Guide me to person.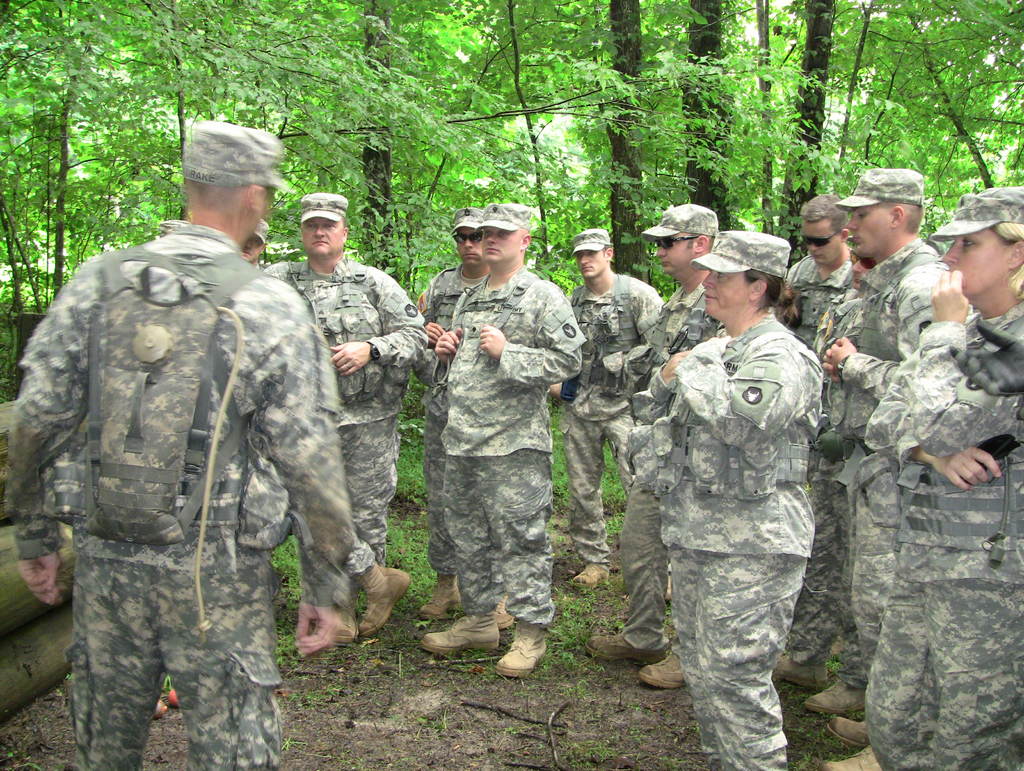
Guidance: crop(650, 225, 819, 770).
